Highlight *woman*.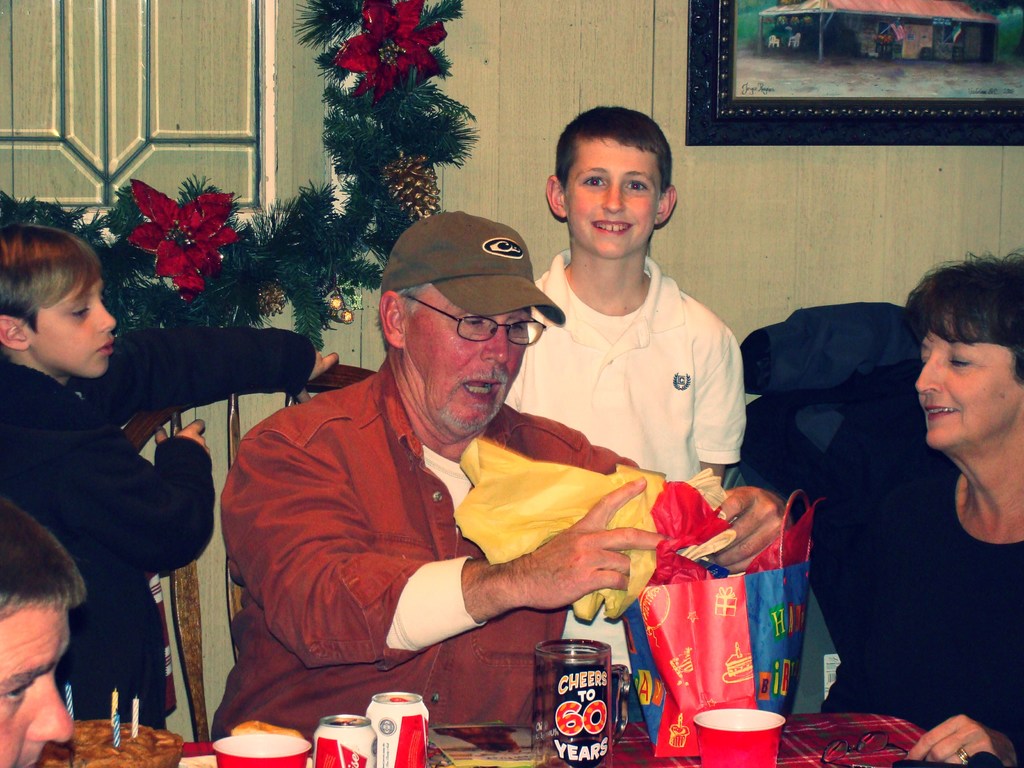
Highlighted region: 811, 248, 1023, 767.
